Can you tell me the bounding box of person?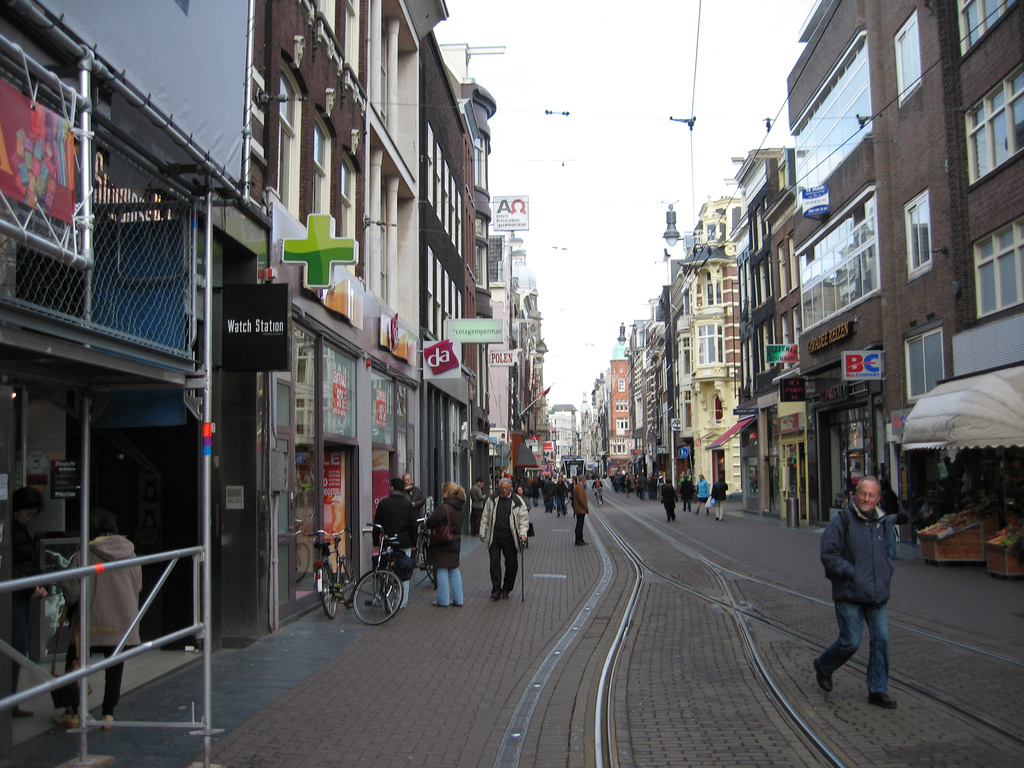
bbox=[657, 479, 678, 522].
